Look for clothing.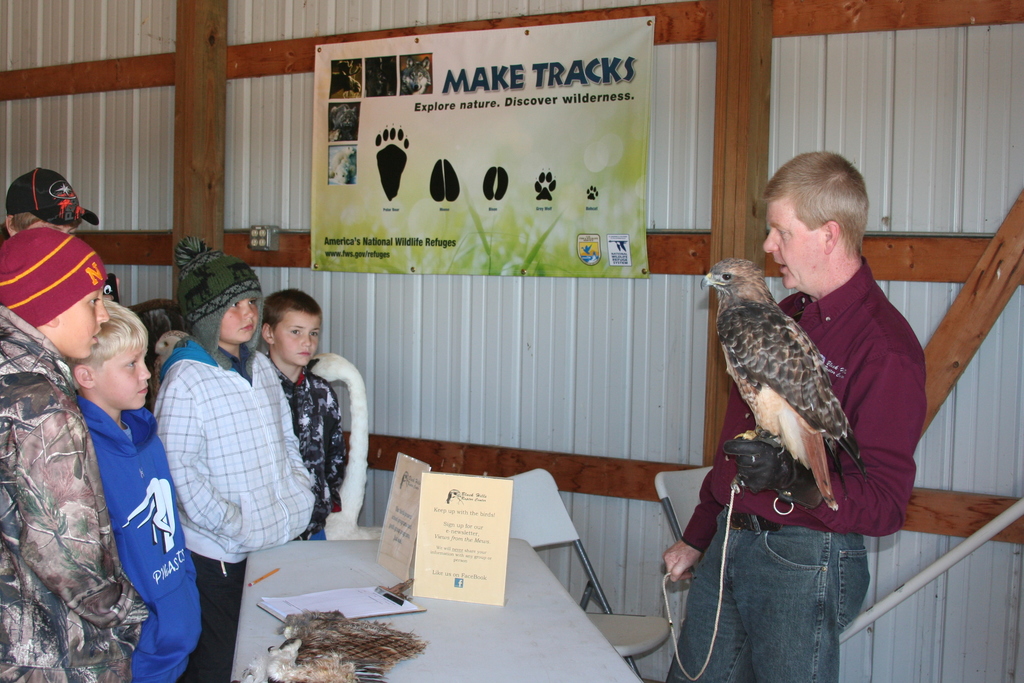
Found: bbox(277, 356, 356, 547).
